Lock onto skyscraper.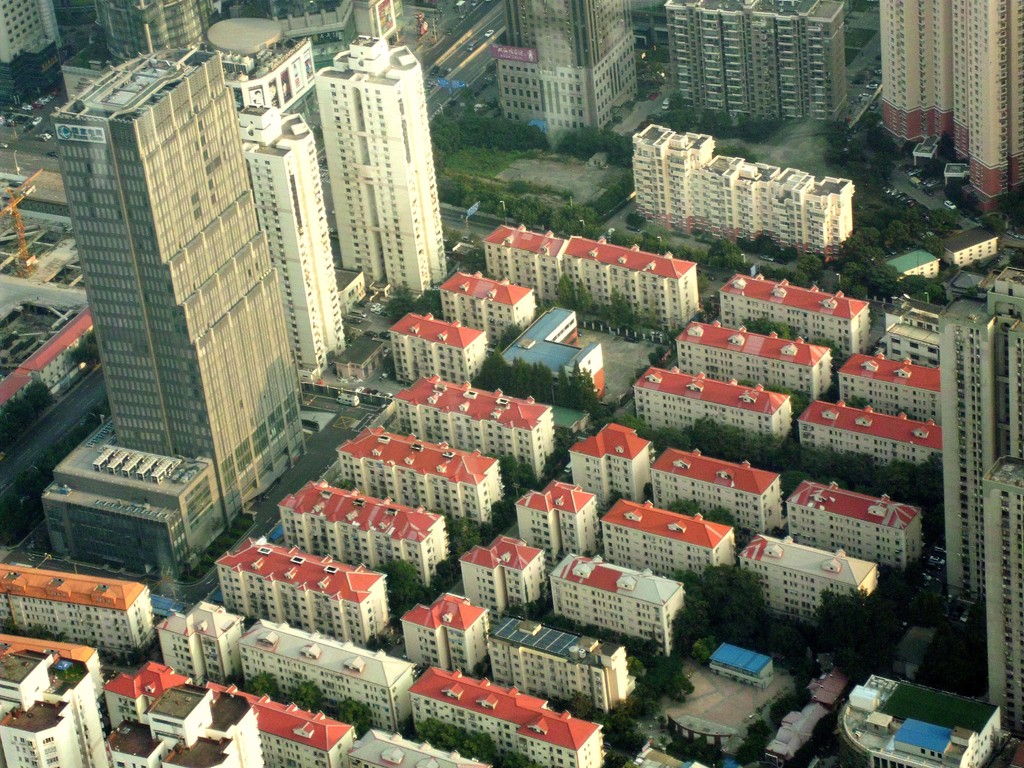
Locked: [left=290, top=17, right=444, bottom=330].
